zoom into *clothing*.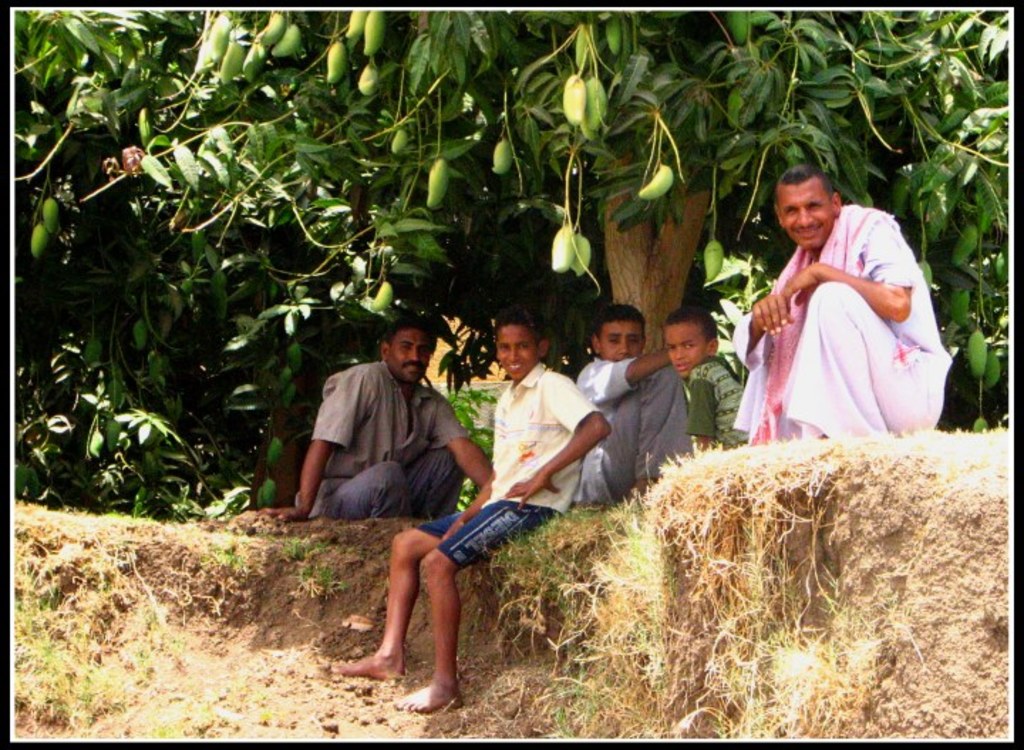
Zoom target: crop(577, 356, 691, 508).
